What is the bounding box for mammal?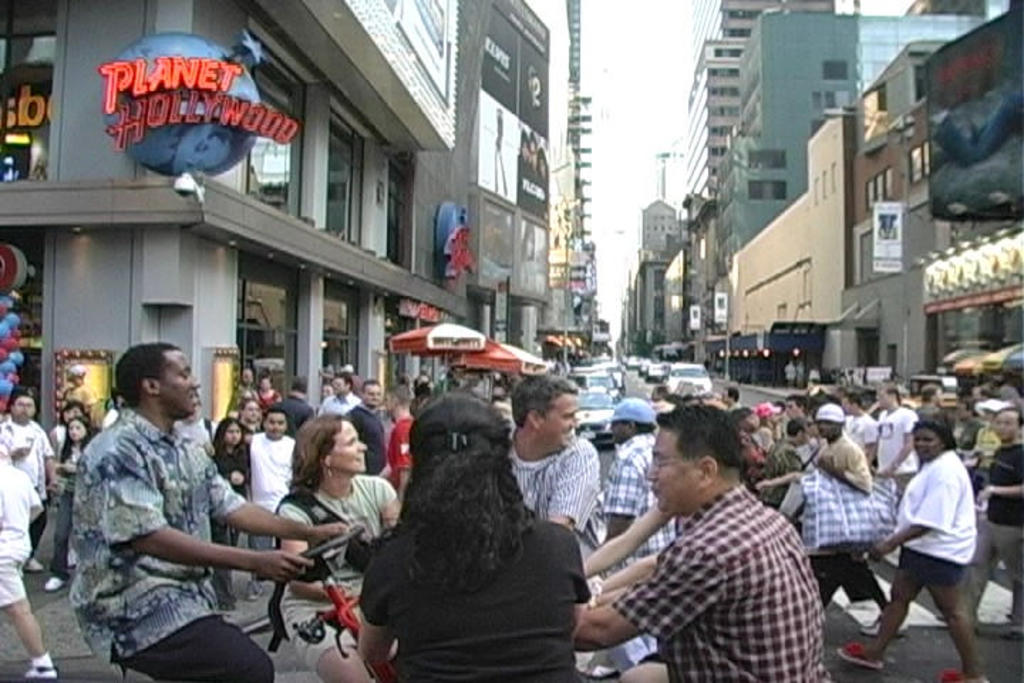
492, 370, 606, 596.
